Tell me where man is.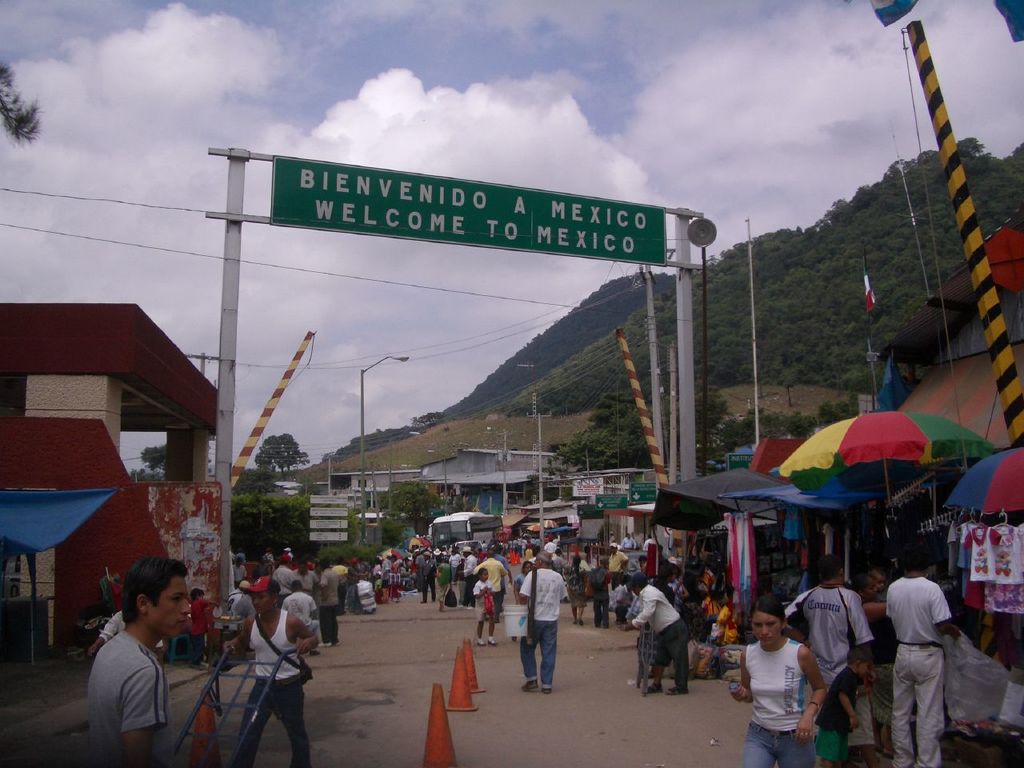
man is at x1=618, y1=530, x2=636, y2=548.
